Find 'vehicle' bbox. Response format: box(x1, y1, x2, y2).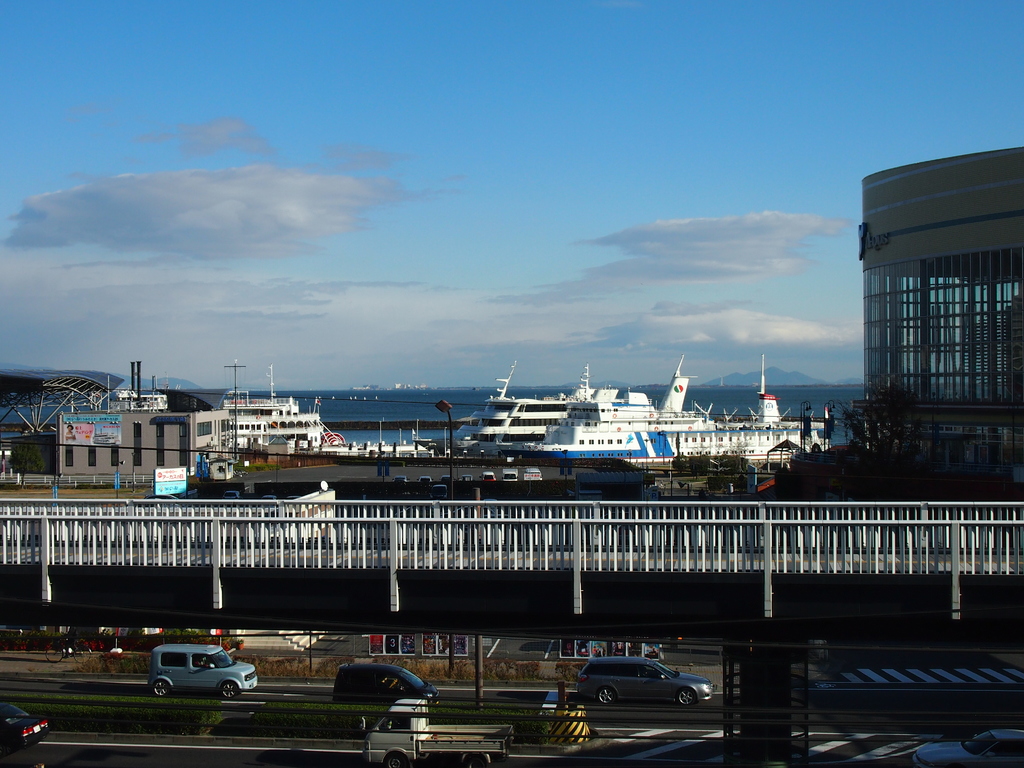
box(0, 445, 10, 471).
